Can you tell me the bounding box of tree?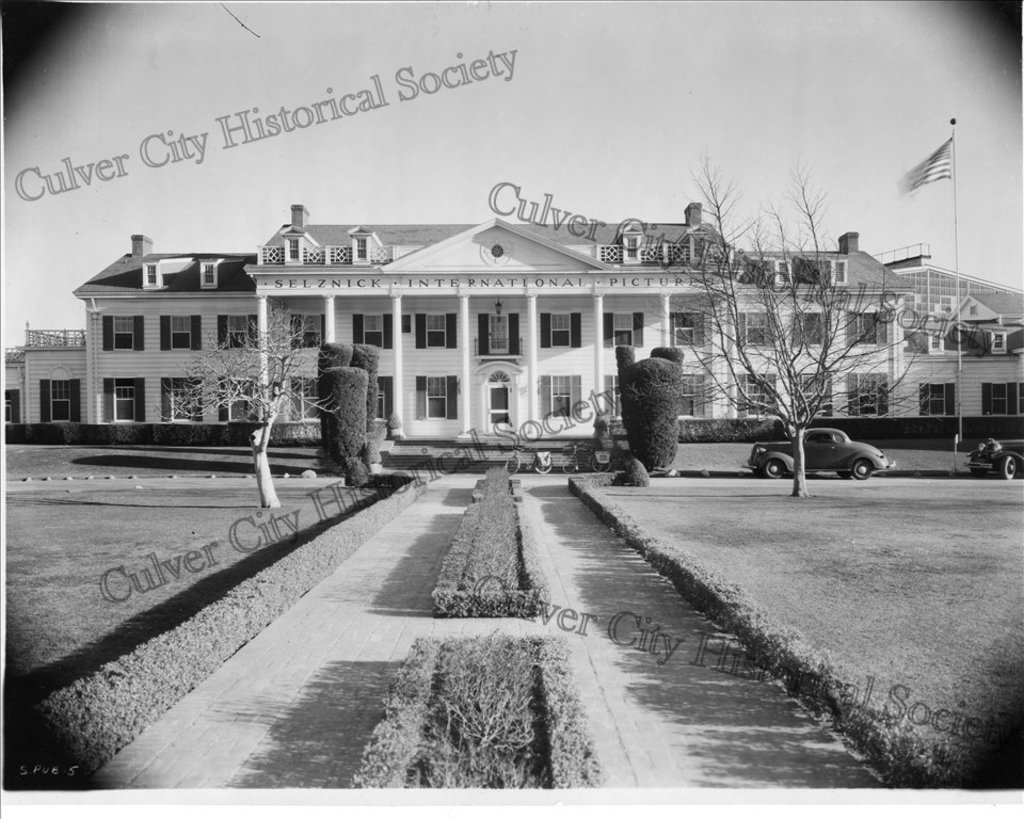
[left=675, top=147, right=927, bottom=493].
